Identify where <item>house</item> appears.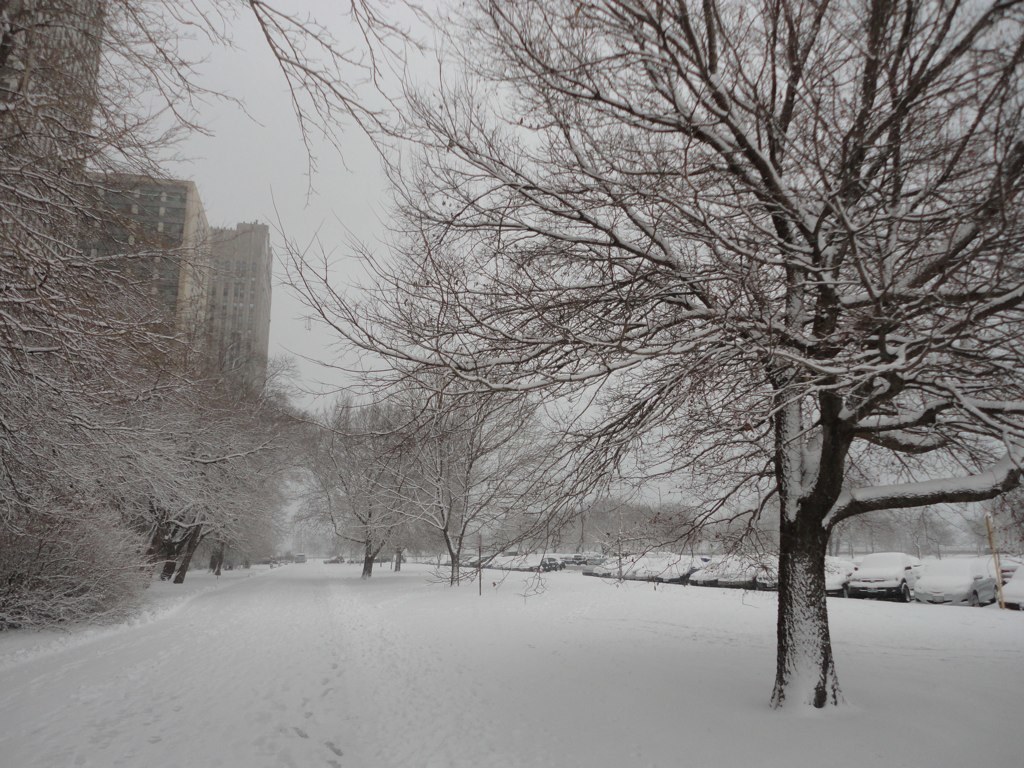
Appears at 15:133:309:597.
